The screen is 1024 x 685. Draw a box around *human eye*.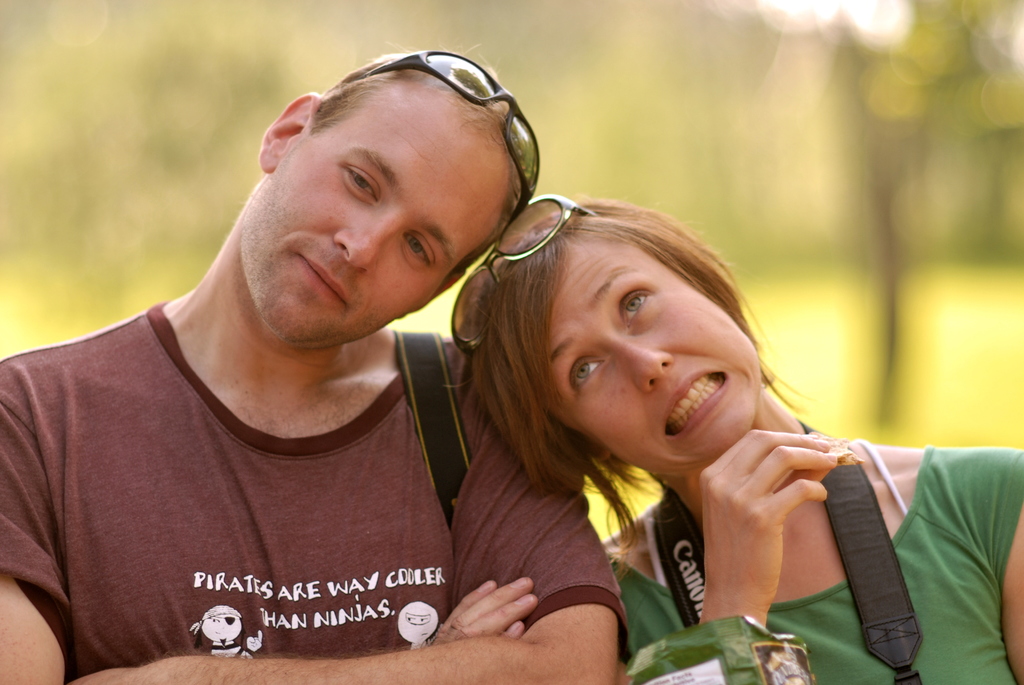
rect(339, 161, 383, 205).
